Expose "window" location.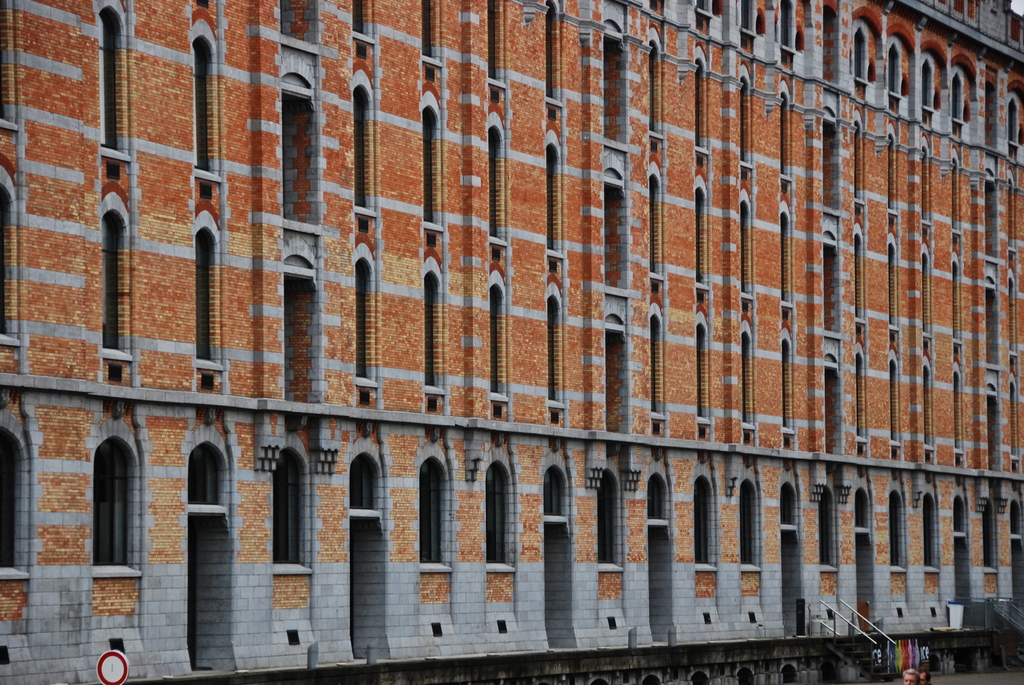
Exposed at [490, 265, 511, 399].
